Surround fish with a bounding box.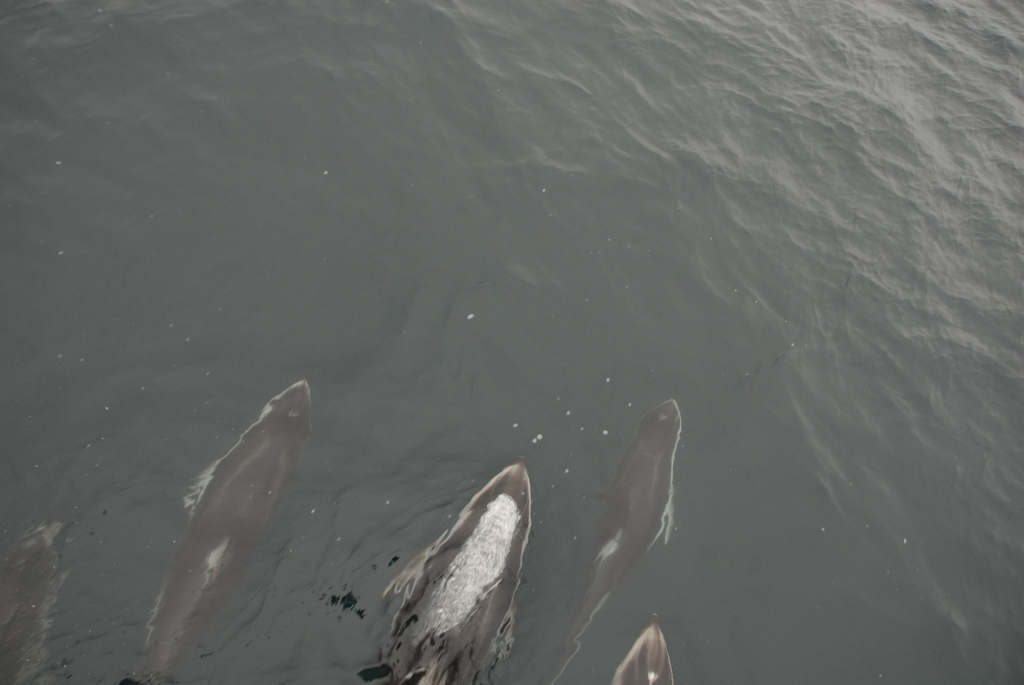
region(570, 406, 696, 627).
